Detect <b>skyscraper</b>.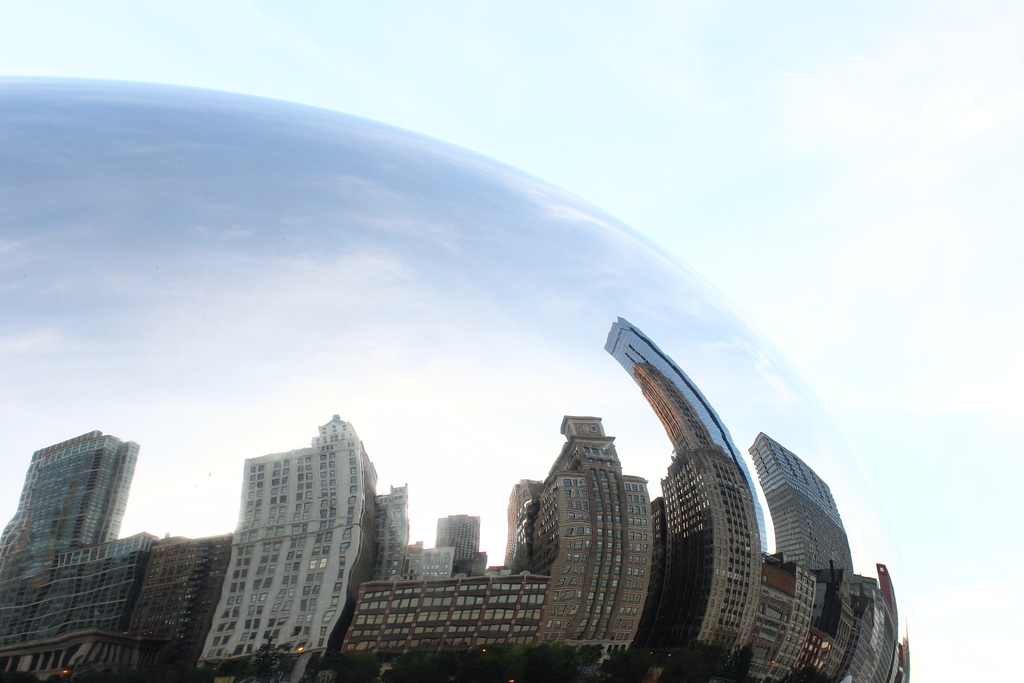
Detected at bbox=[756, 443, 854, 568].
